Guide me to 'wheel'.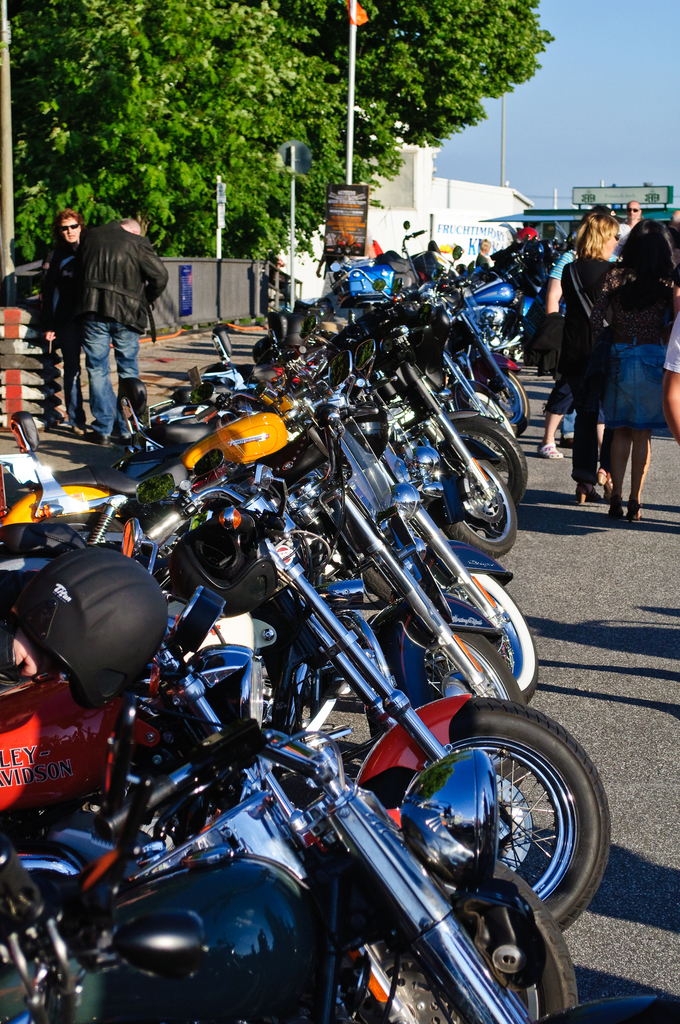
Guidance: x1=346, y1=874, x2=571, y2=1023.
